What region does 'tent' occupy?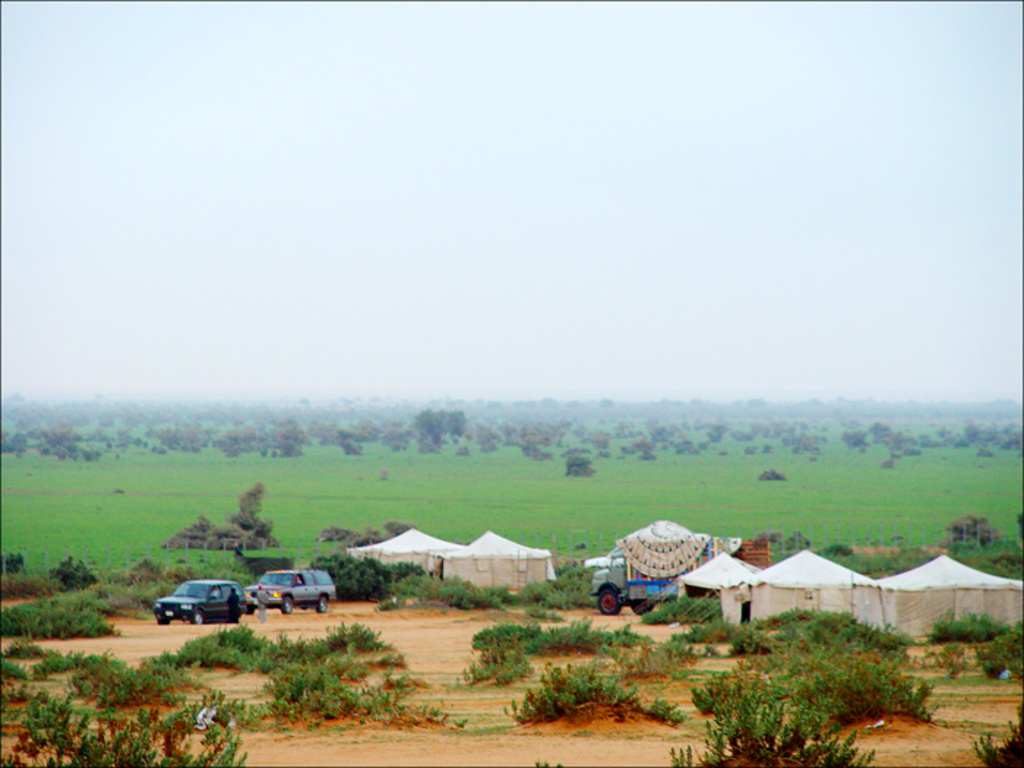
(left=677, top=553, right=765, bottom=630).
